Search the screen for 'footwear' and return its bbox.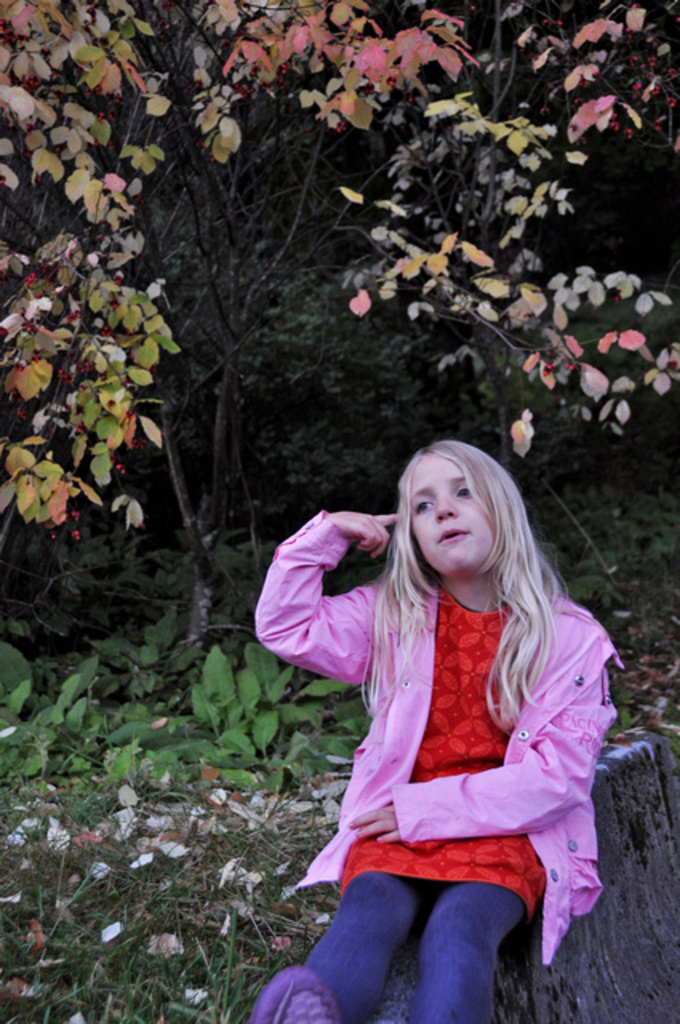
Found: (left=253, top=966, right=338, bottom=1022).
